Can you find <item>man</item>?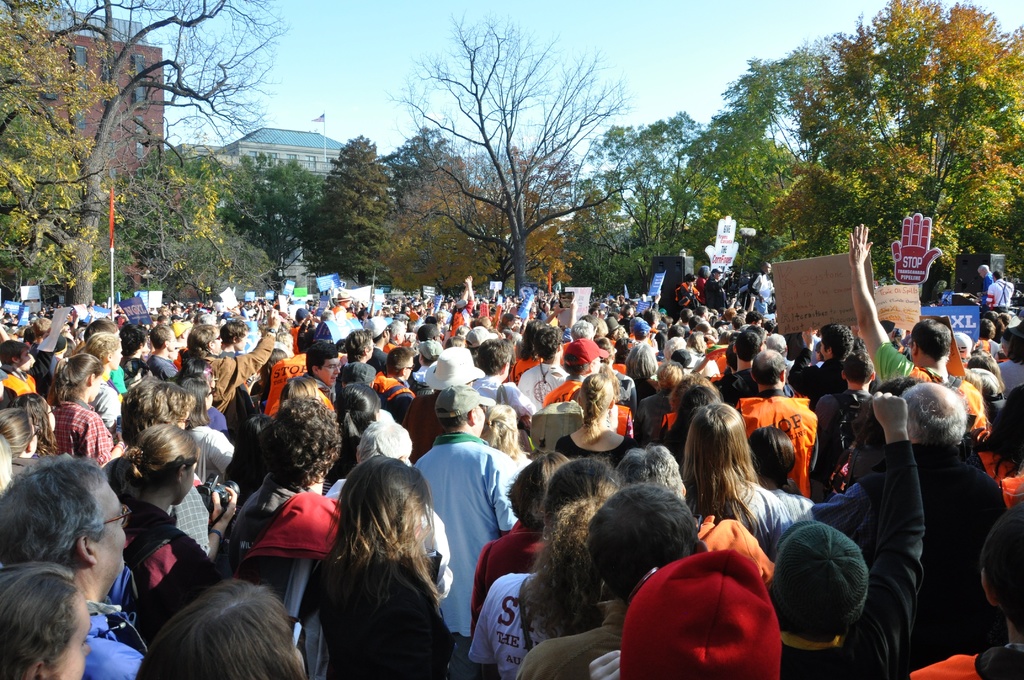
Yes, bounding box: [321, 327, 376, 393].
